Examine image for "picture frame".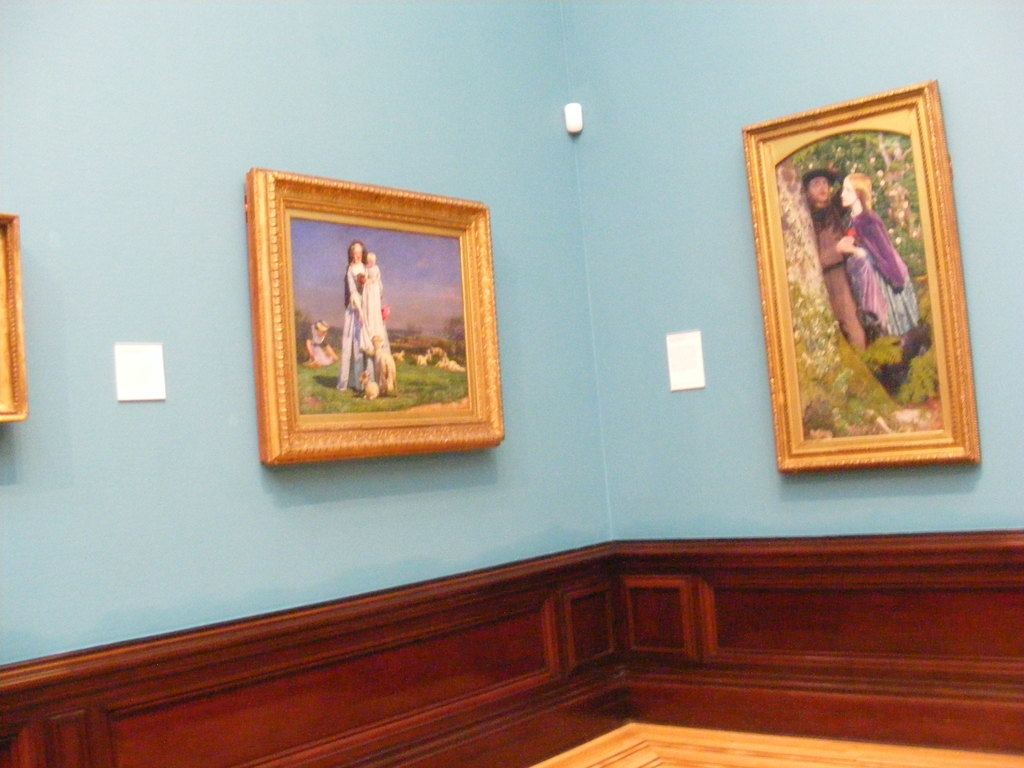
Examination result: {"left": 243, "top": 170, "right": 504, "bottom": 467}.
